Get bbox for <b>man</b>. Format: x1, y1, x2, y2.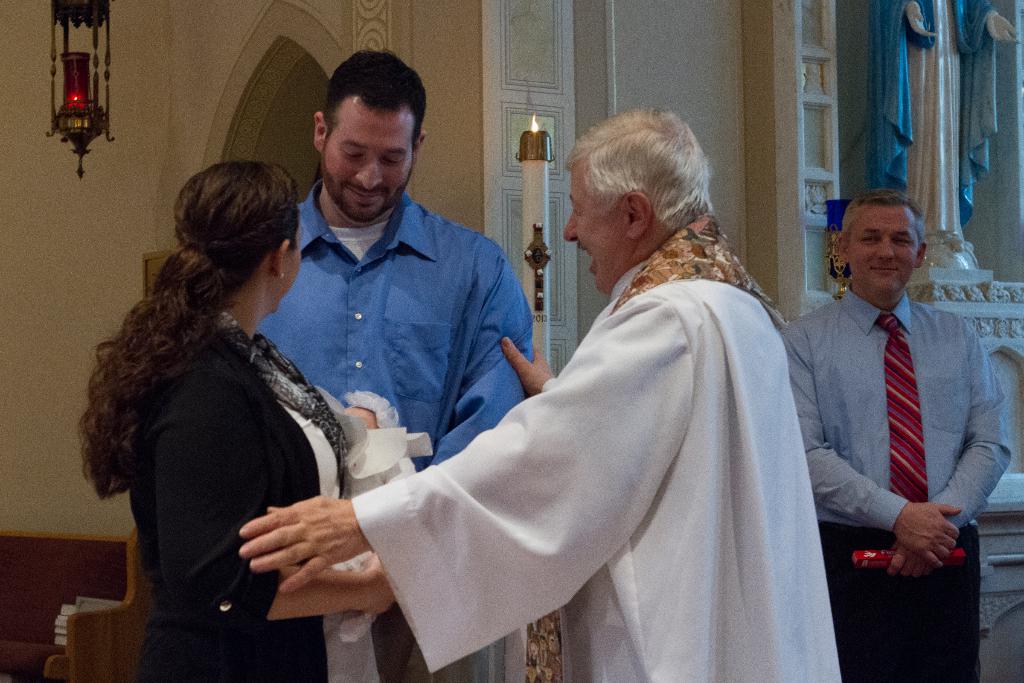
780, 165, 1002, 642.
